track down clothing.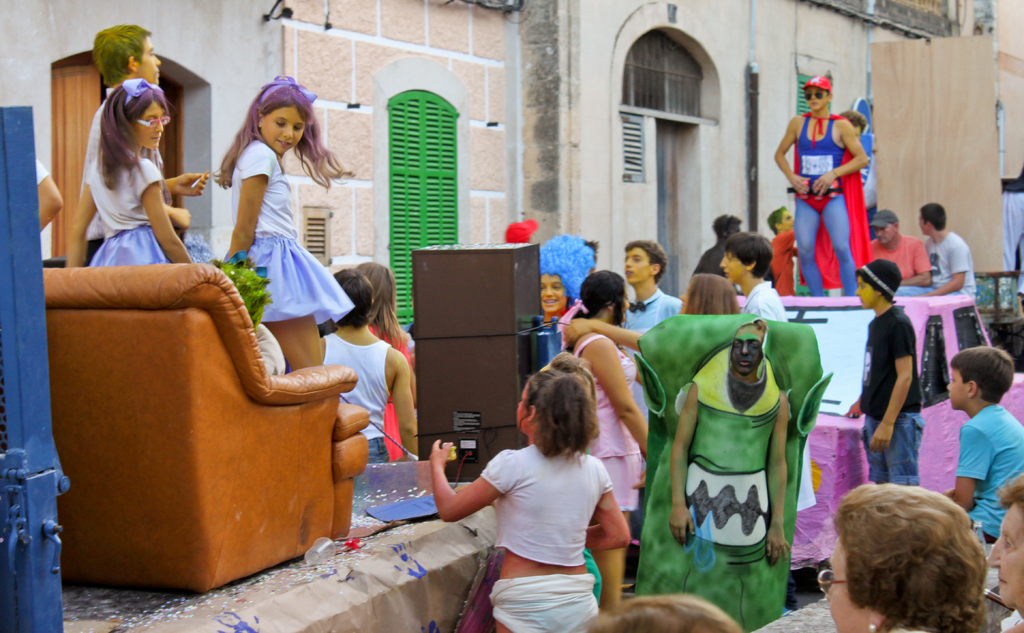
Tracked to BBox(263, 109, 308, 157).
